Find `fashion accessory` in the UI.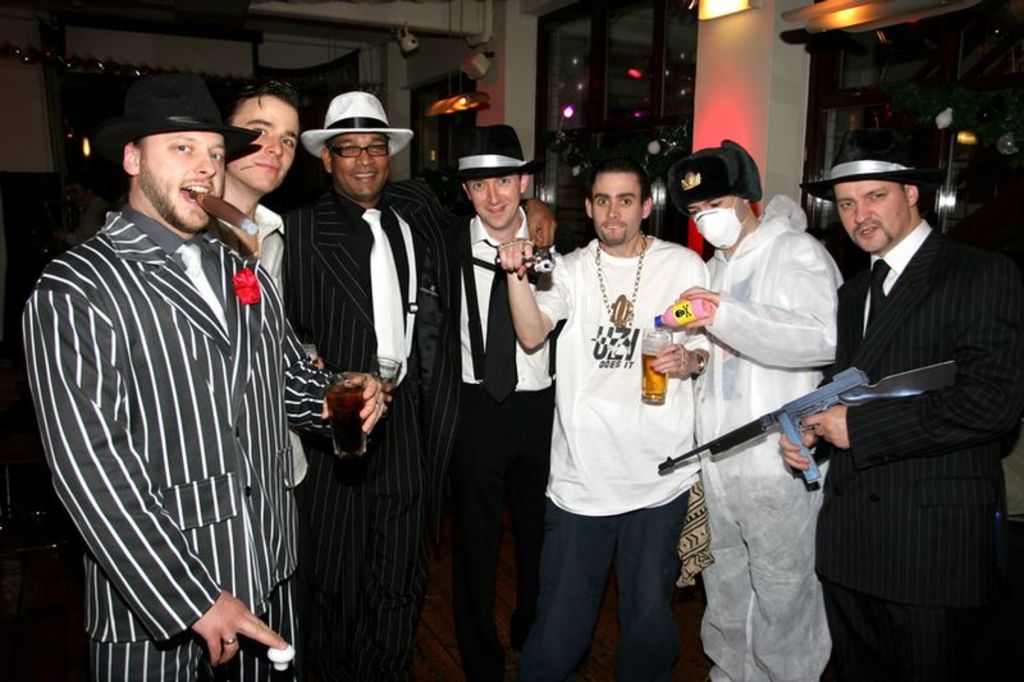
UI element at region(223, 637, 239, 647).
